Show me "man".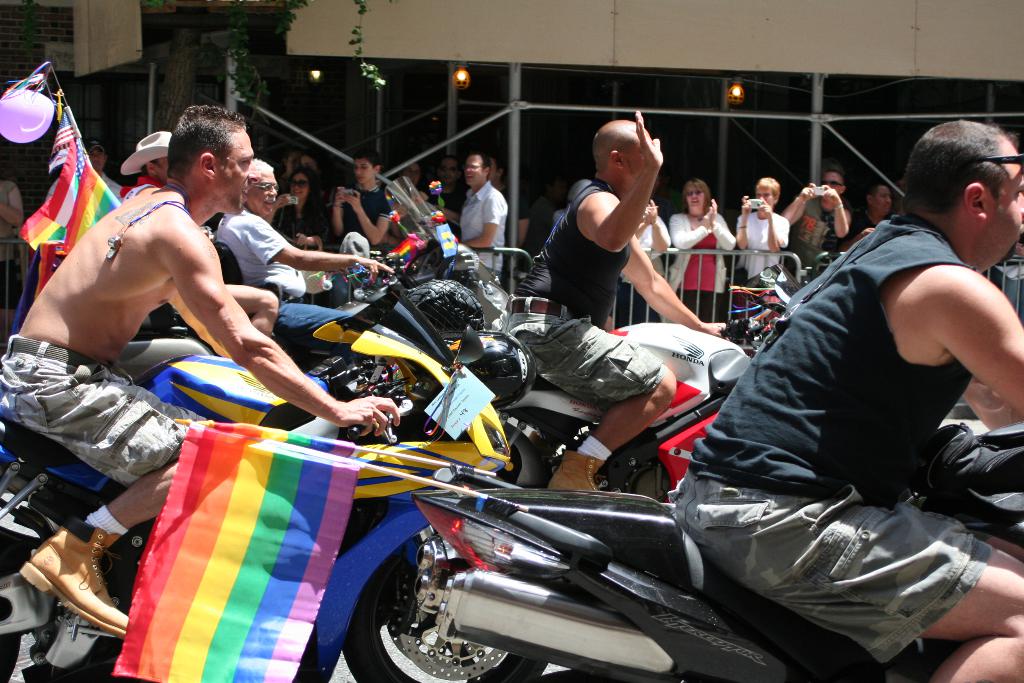
"man" is here: (855,181,893,248).
